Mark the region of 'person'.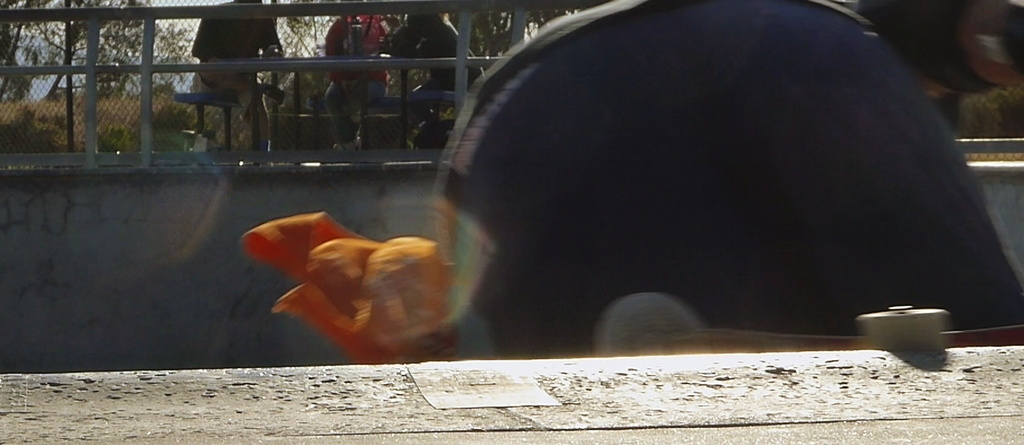
Region: BBox(188, 0, 282, 162).
